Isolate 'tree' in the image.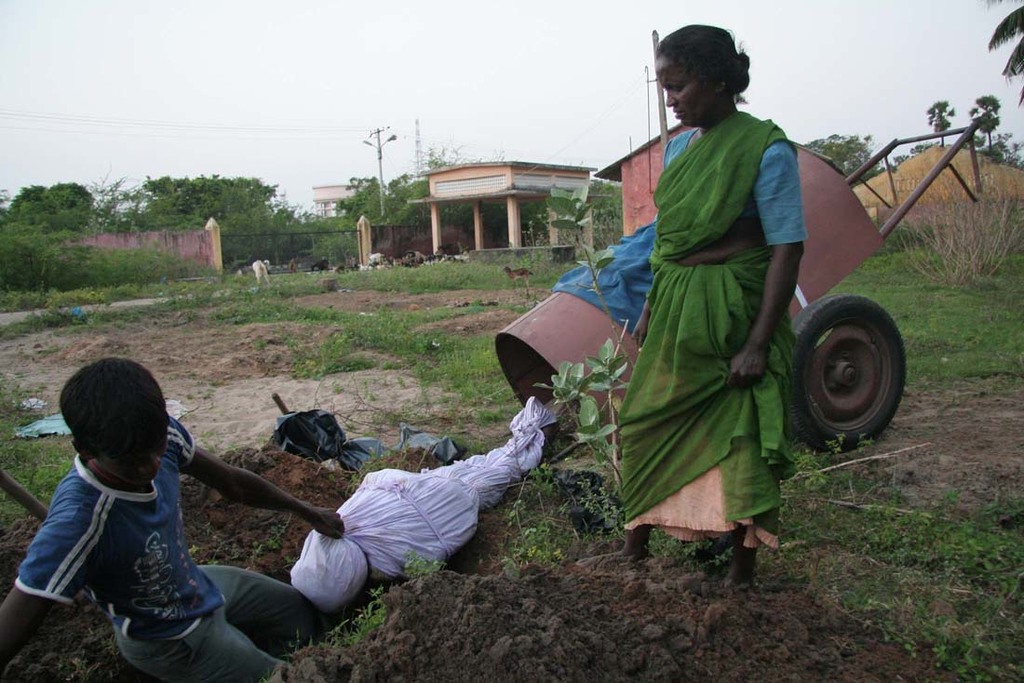
Isolated region: bbox=(970, 86, 1006, 154).
